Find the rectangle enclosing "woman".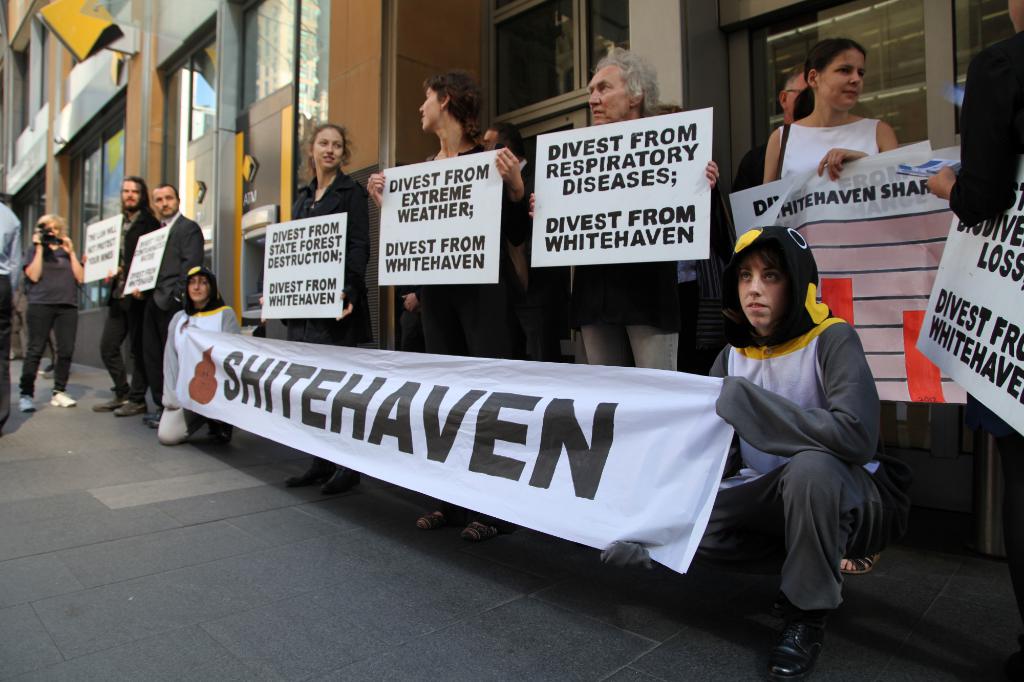
bbox=(259, 122, 370, 493).
